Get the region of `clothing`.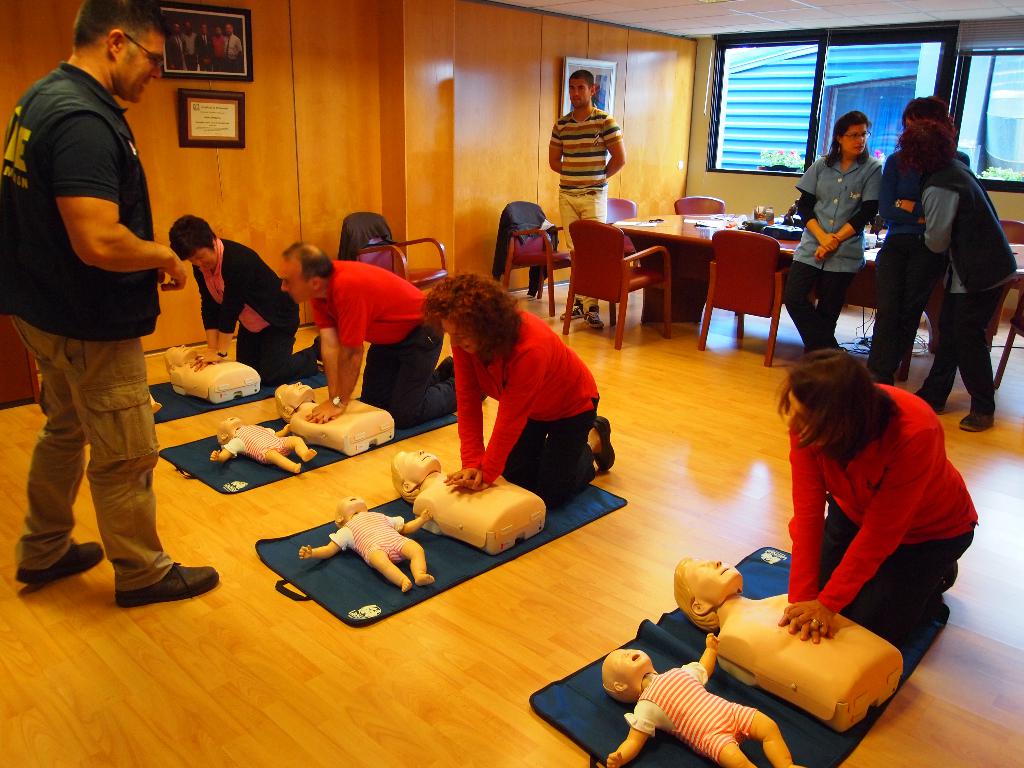
region(629, 658, 753, 767).
